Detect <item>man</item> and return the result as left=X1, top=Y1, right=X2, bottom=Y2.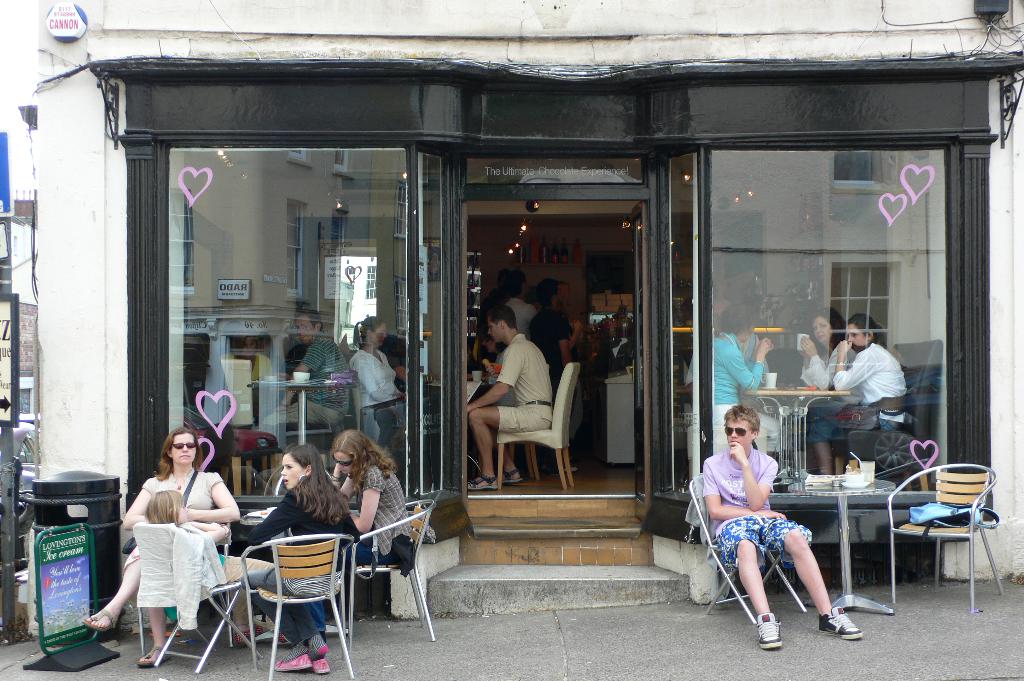
left=530, top=277, right=584, bottom=475.
